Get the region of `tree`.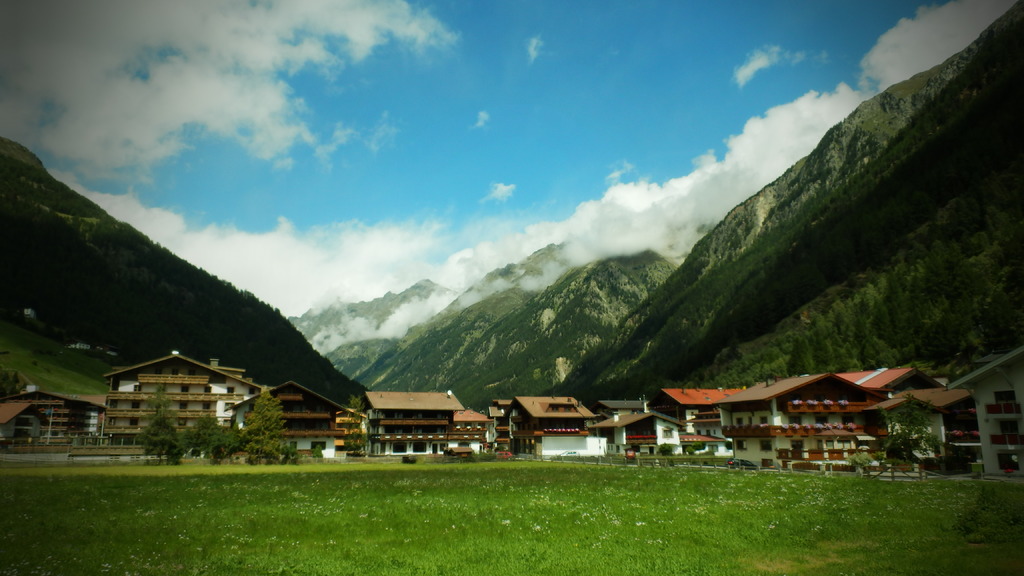
[346, 396, 365, 461].
